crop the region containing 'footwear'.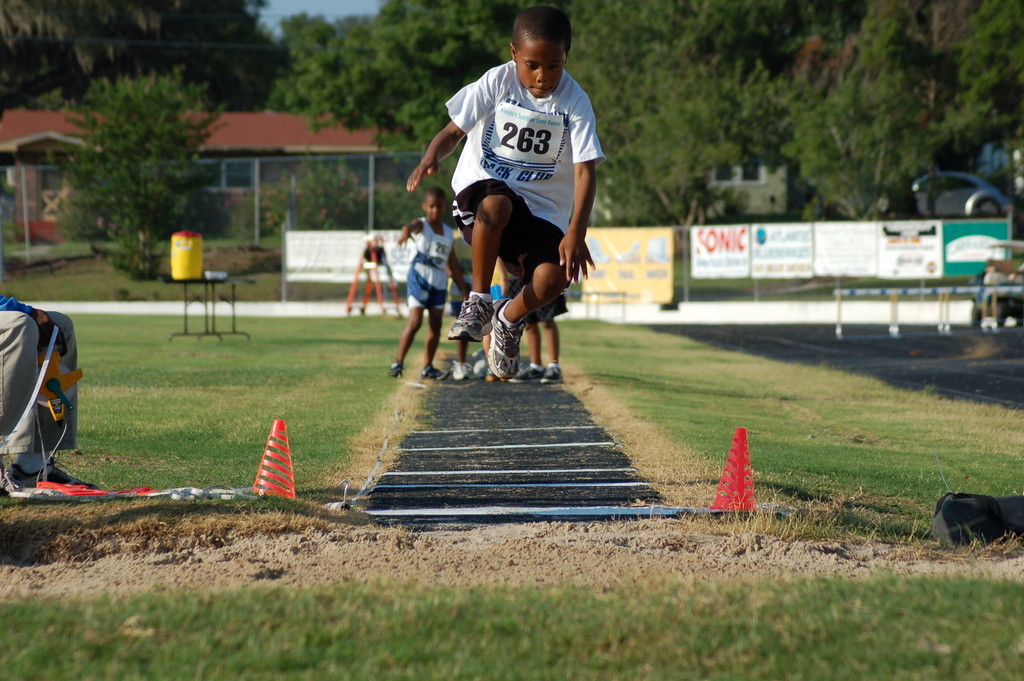
Crop region: crop(451, 298, 495, 340).
